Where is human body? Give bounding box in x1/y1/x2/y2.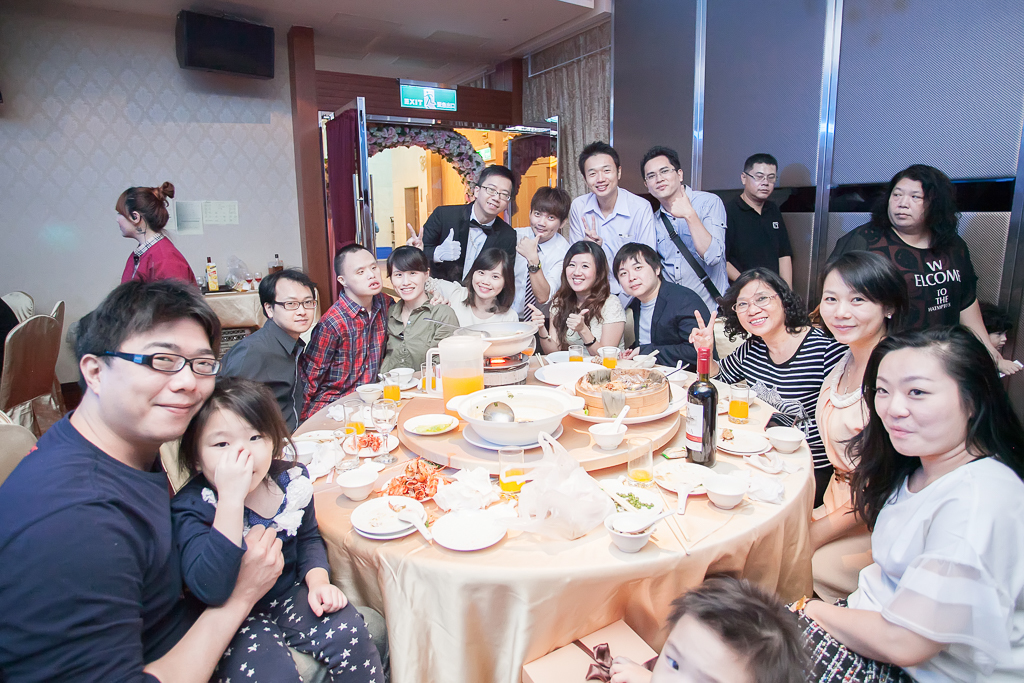
387/250/463/375.
